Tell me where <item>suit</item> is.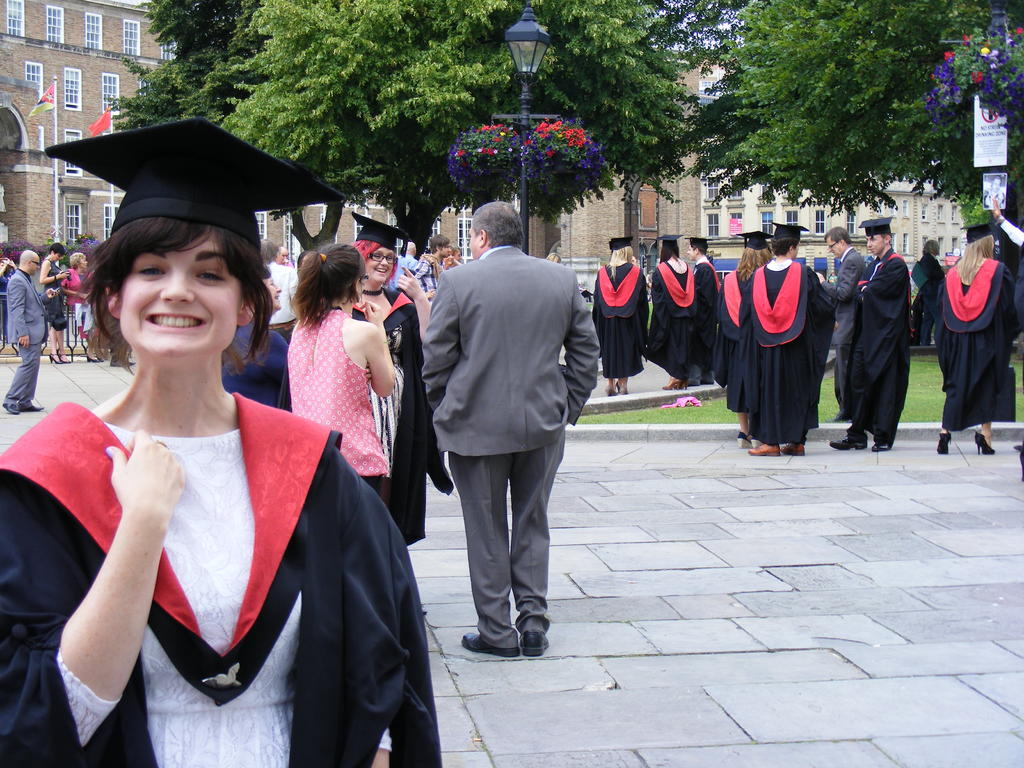
<item>suit</item> is at pyautogui.locateOnScreen(420, 196, 591, 678).
